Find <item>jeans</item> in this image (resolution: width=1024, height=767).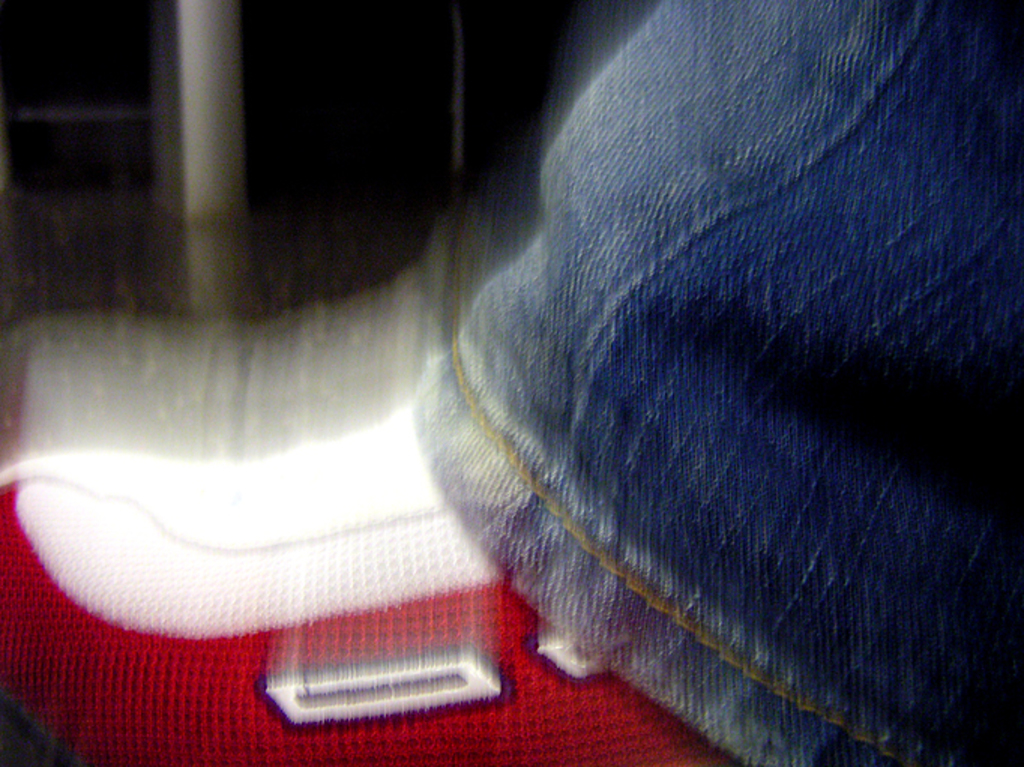
Rect(413, 0, 1022, 764).
